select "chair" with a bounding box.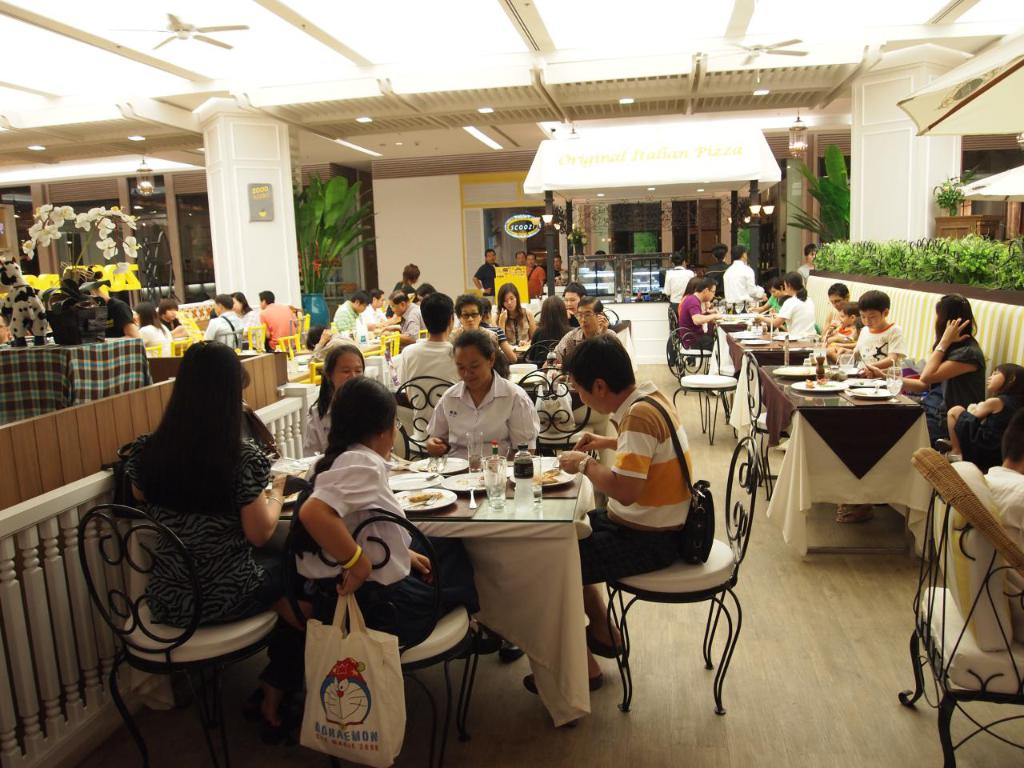
(left=214, top=328, right=238, bottom=348).
